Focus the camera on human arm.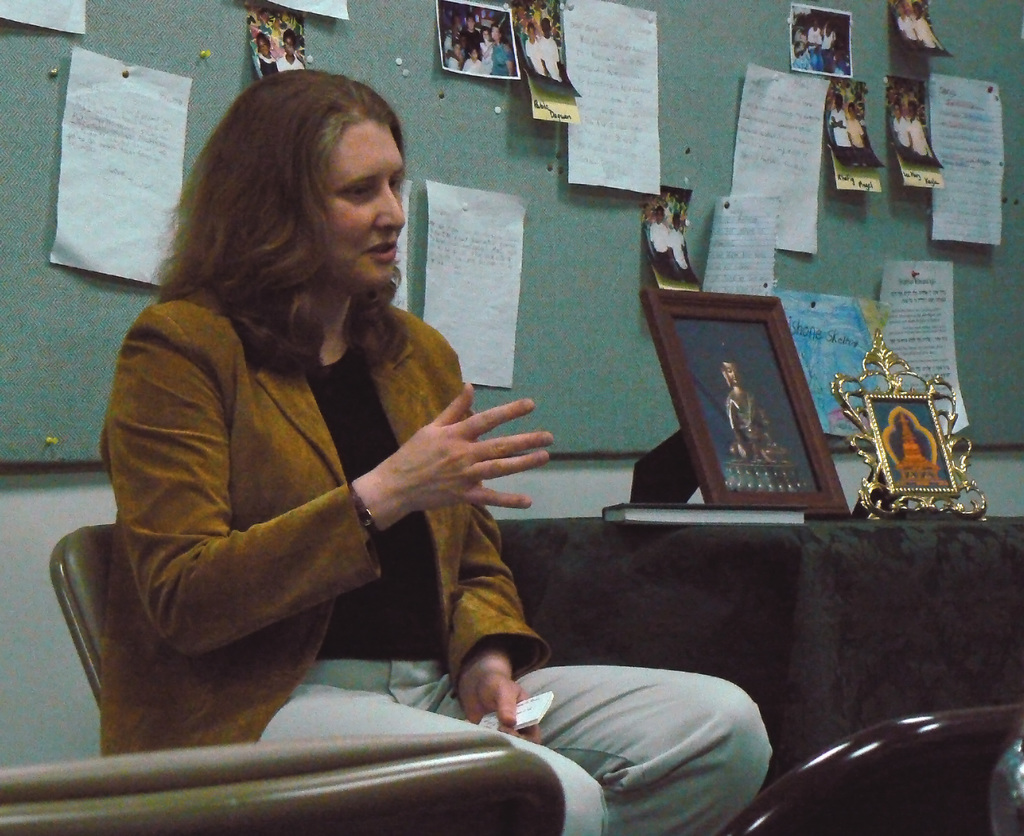
Focus region: select_region(833, 118, 846, 127).
